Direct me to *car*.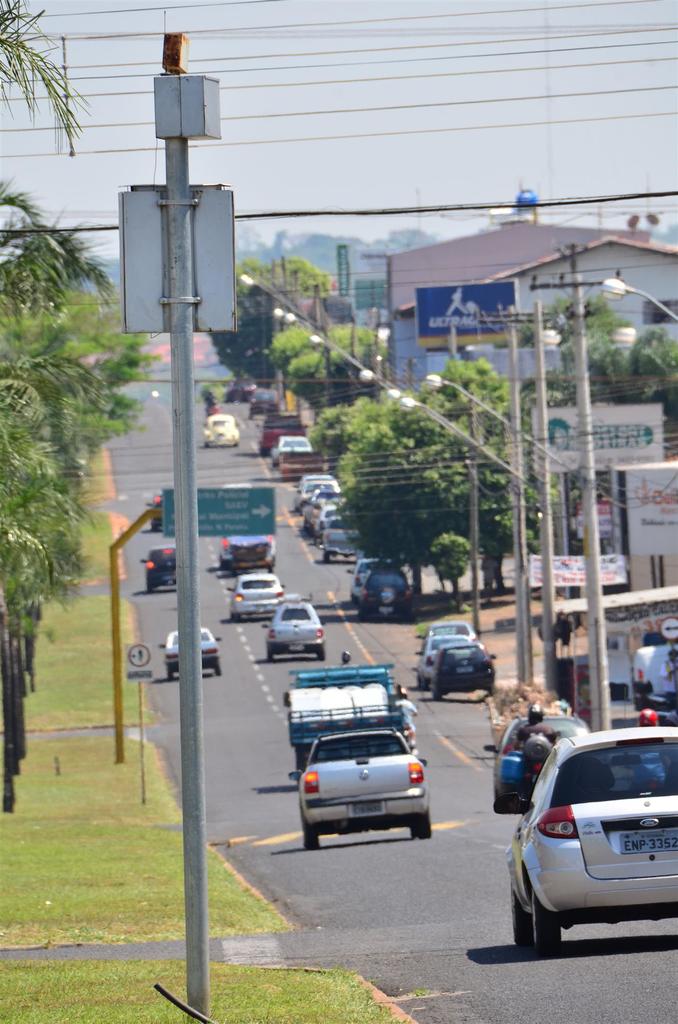
Direction: bbox=(259, 600, 325, 659).
